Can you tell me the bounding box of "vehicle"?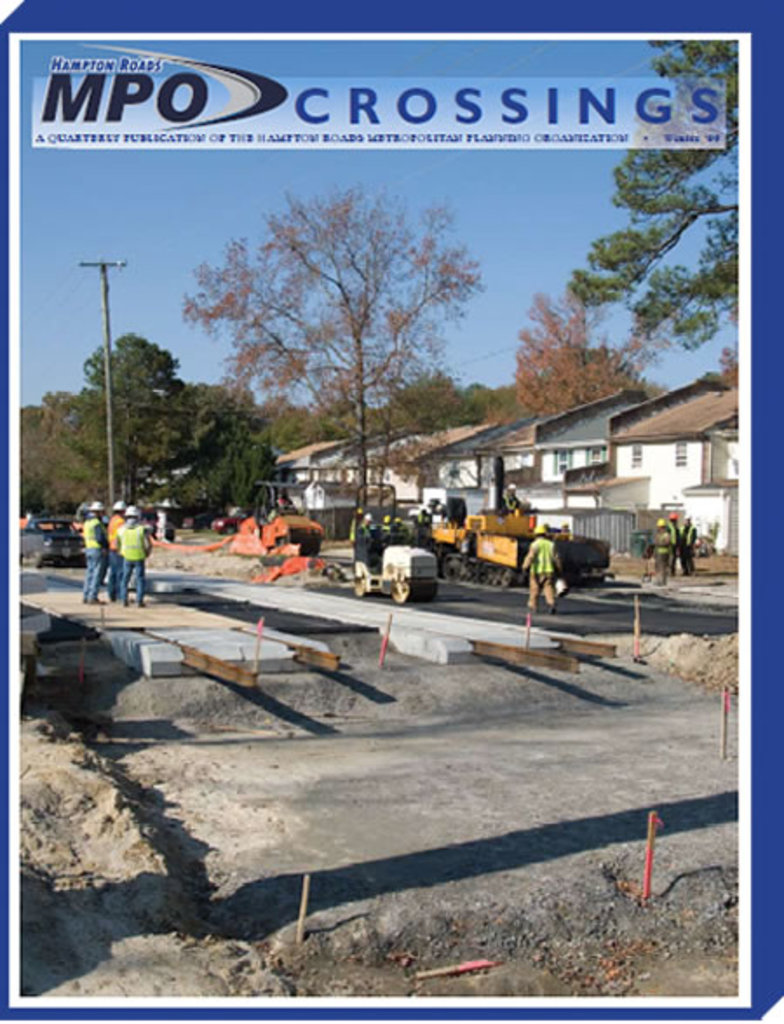
<bbox>70, 502, 108, 526</bbox>.
